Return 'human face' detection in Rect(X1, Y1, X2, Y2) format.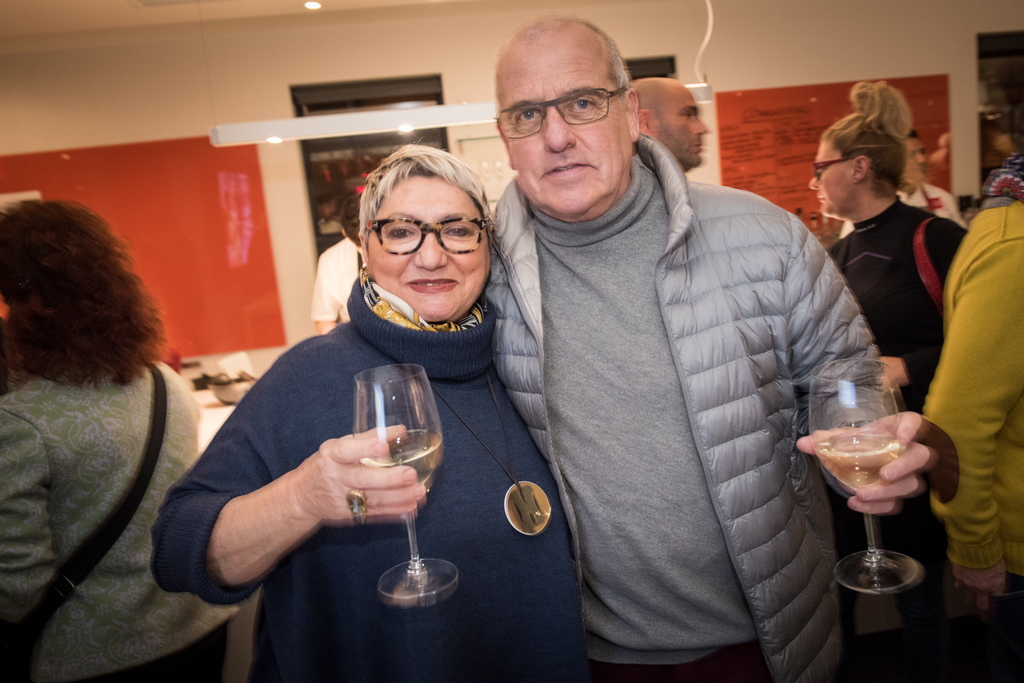
Rect(805, 137, 852, 220).
